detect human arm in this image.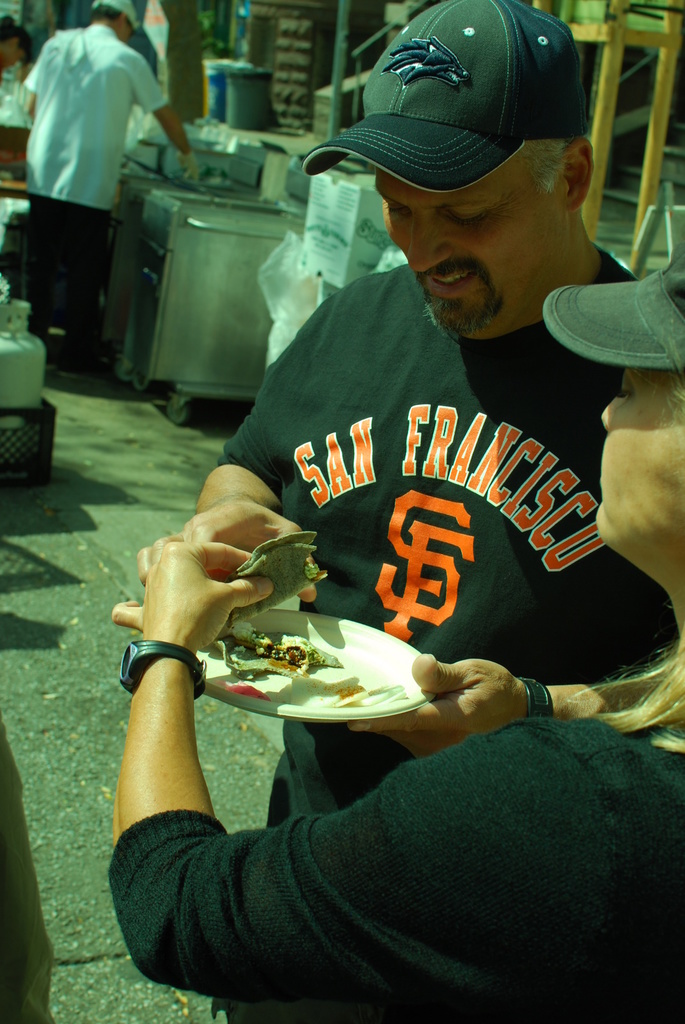
Detection: {"x1": 182, "y1": 278, "x2": 339, "y2": 600}.
